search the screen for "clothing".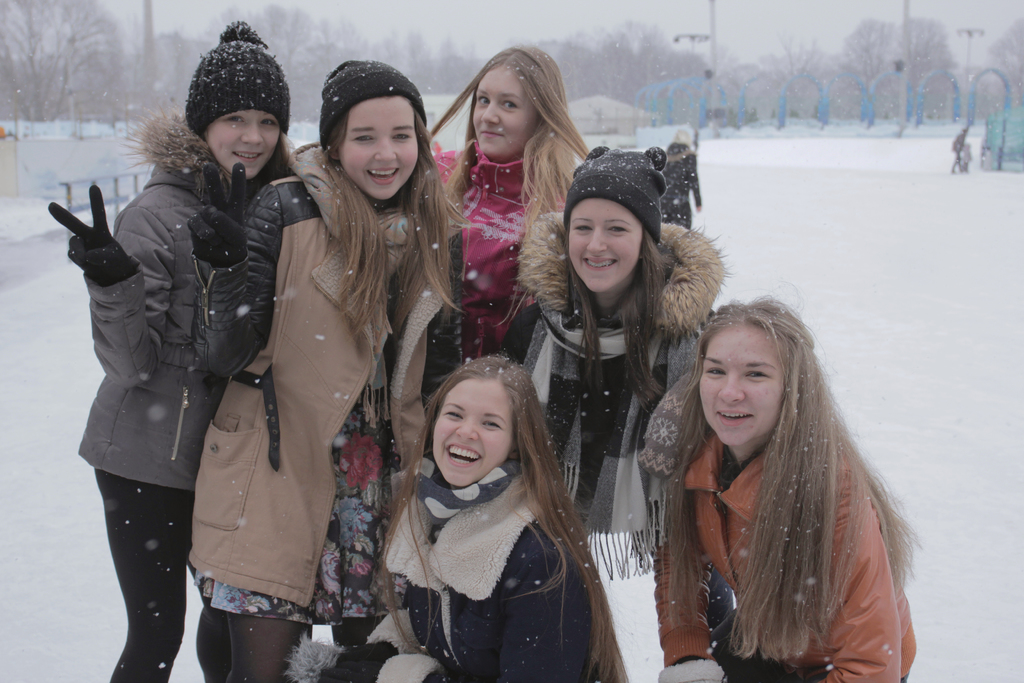
Found at {"x1": 426, "y1": 142, "x2": 541, "y2": 362}.
